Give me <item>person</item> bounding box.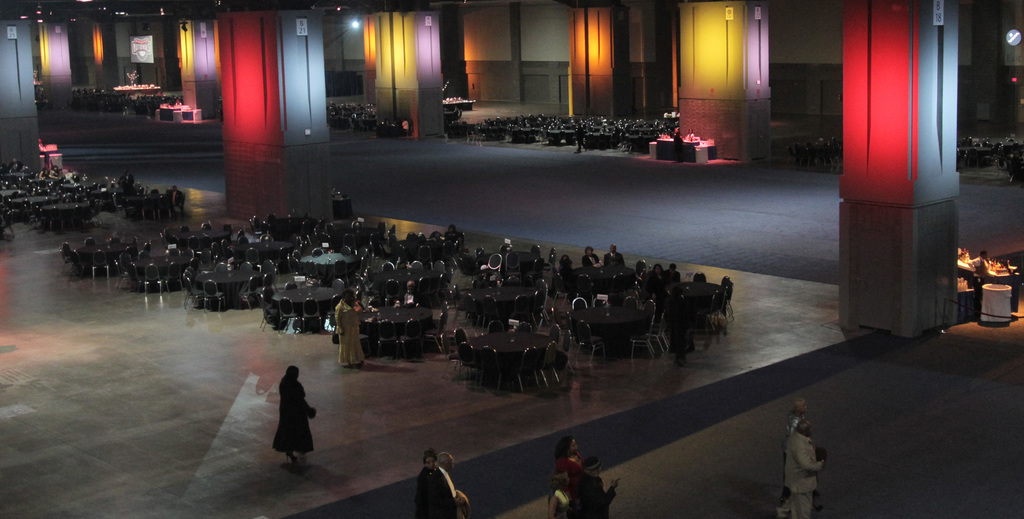
locate(331, 291, 368, 369).
